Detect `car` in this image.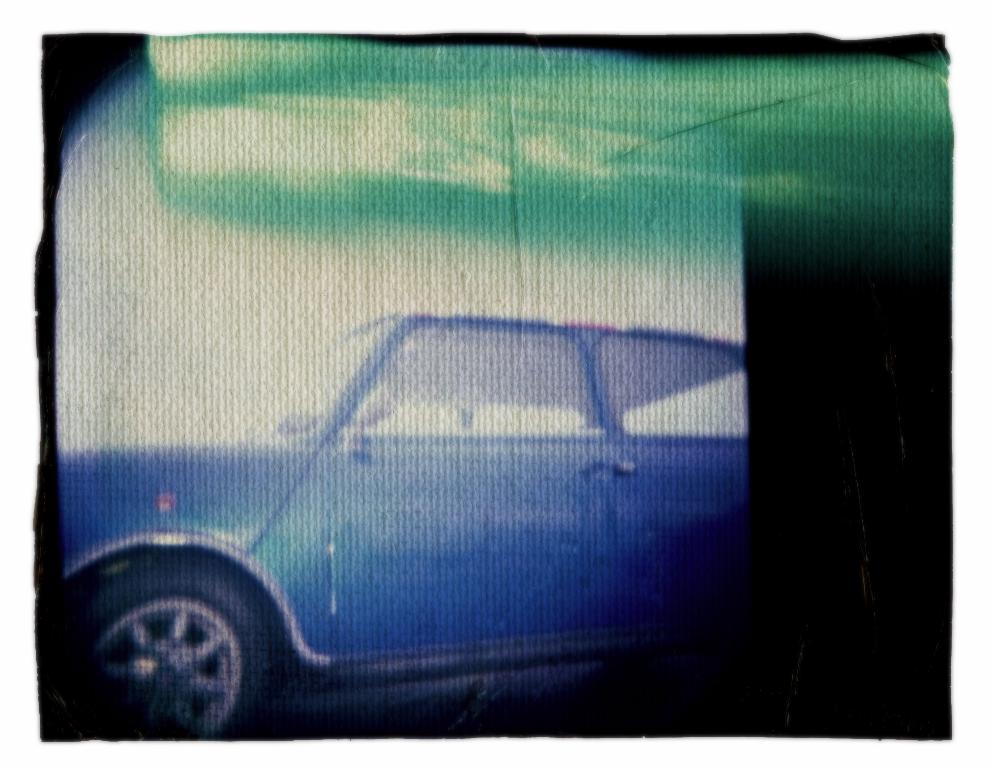
Detection: 66,308,751,740.
